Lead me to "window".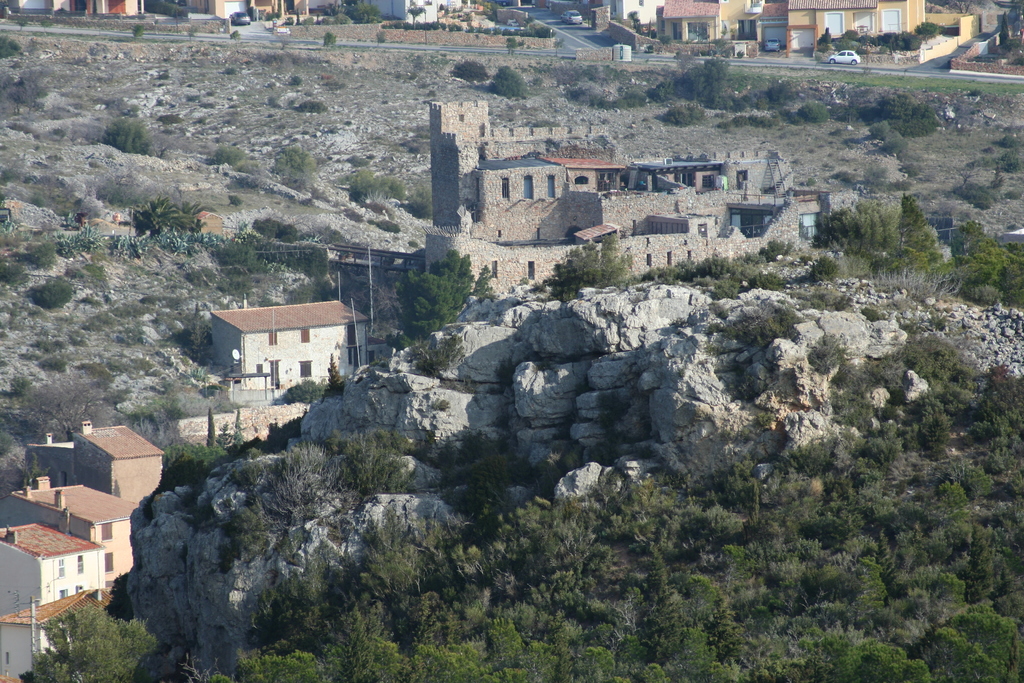
Lead to select_region(300, 329, 306, 340).
